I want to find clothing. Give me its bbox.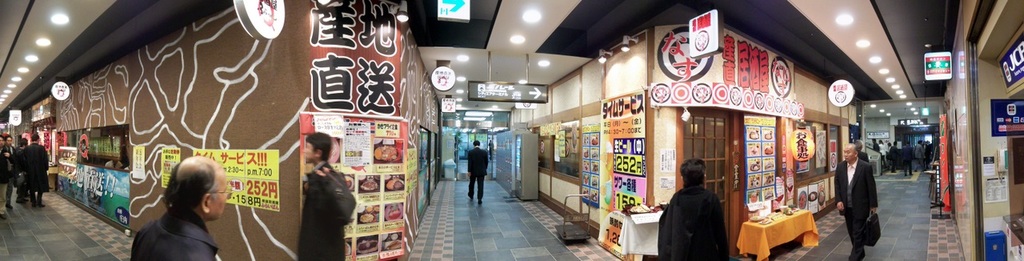
crop(2, 143, 18, 204).
